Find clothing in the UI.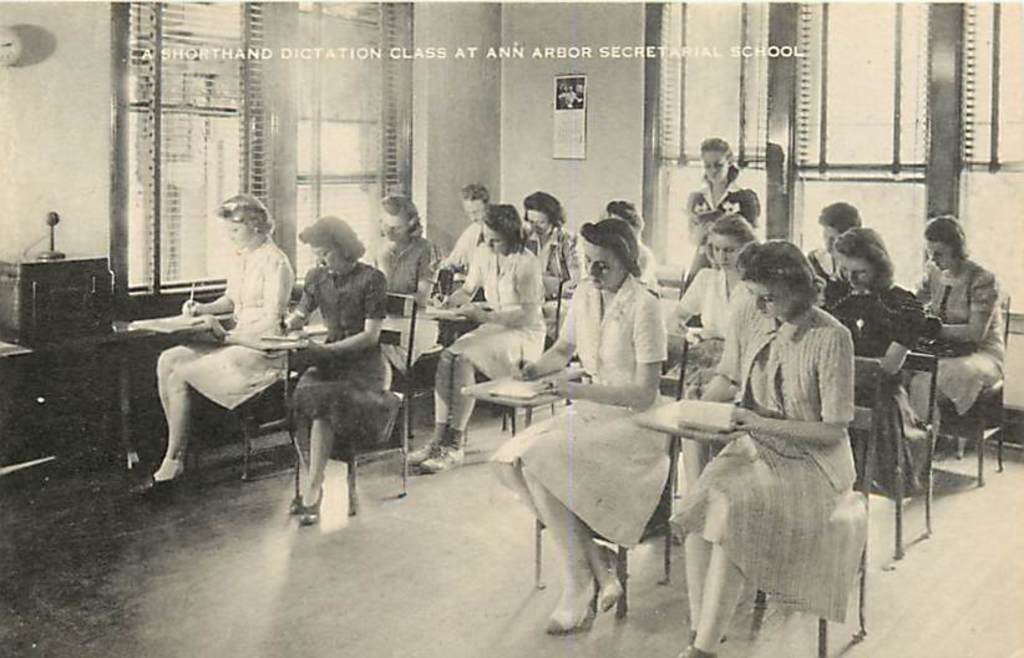
UI element at 164 246 295 409.
